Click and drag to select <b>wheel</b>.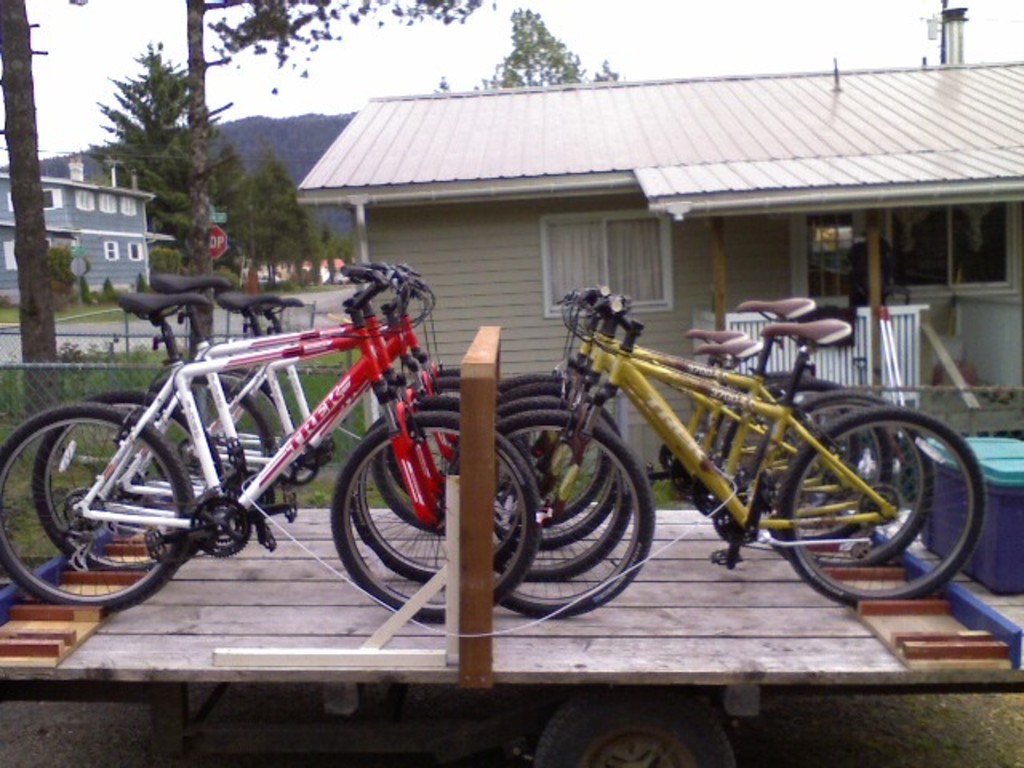
Selection: BBox(334, 403, 536, 626).
